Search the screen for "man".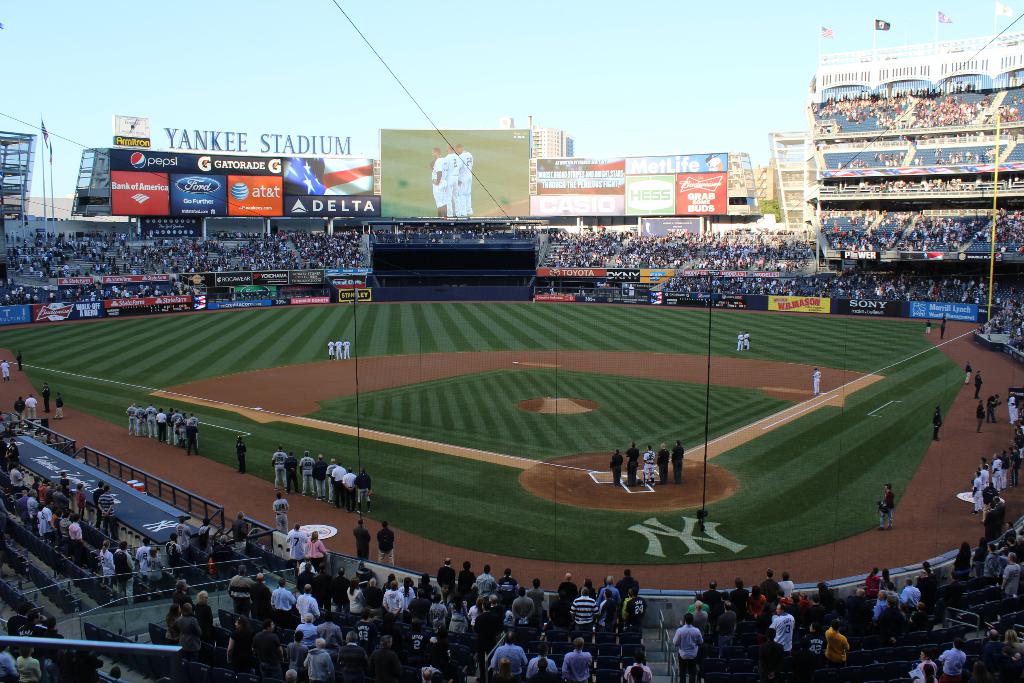
Found at 989/394/999/420.
